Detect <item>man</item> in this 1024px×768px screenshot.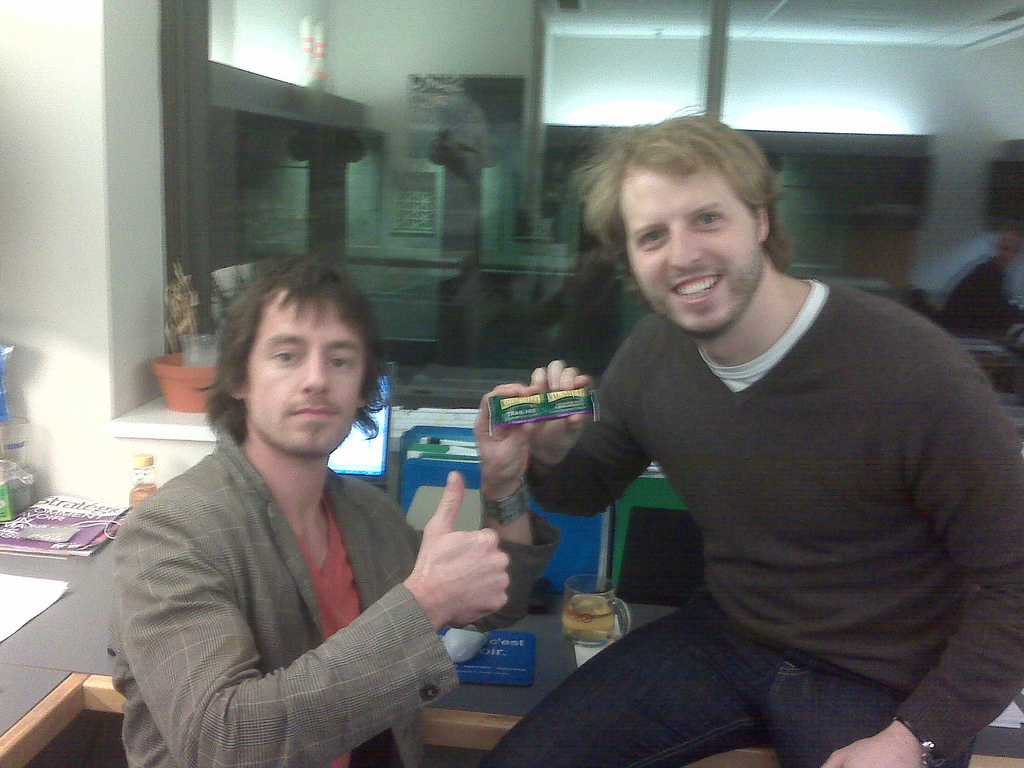
Detection: crop(940, 221, 1023, 330).
